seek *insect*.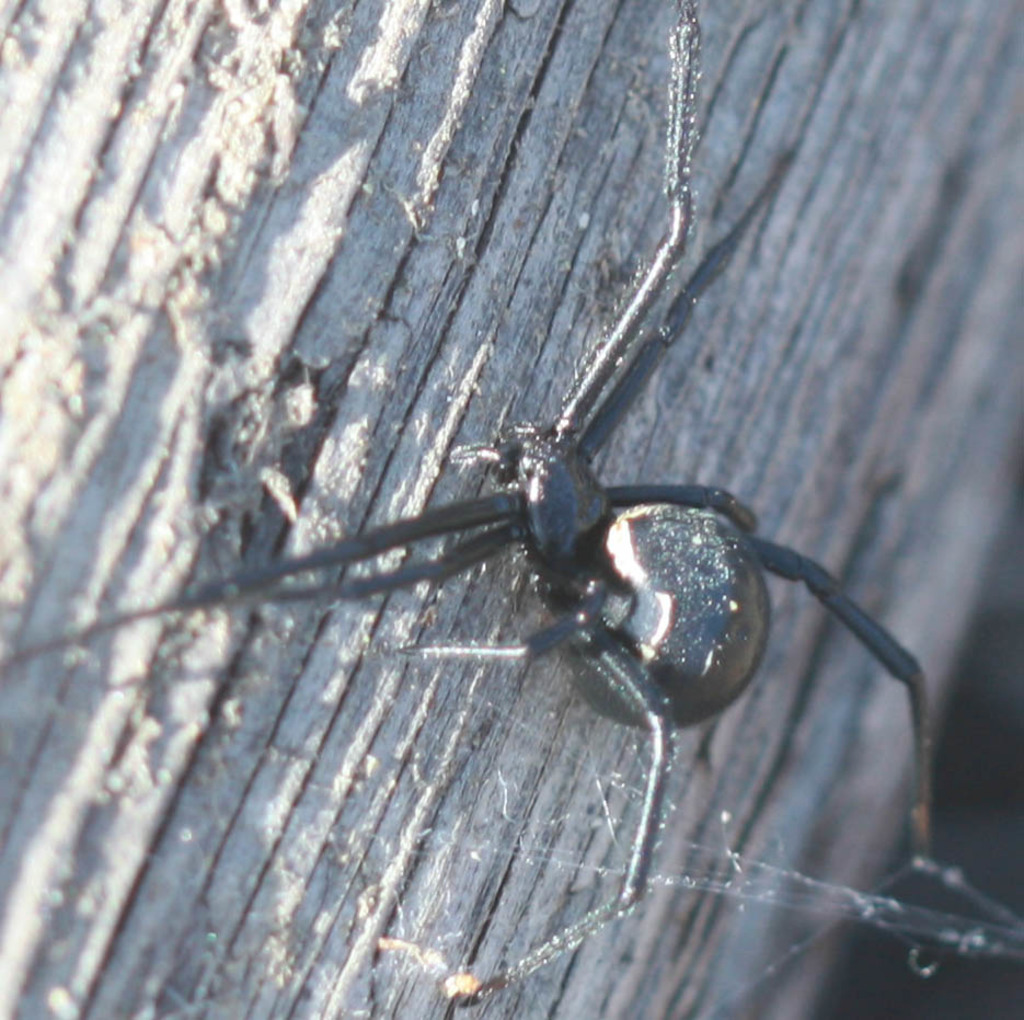
0, 0, 940, 1010.
